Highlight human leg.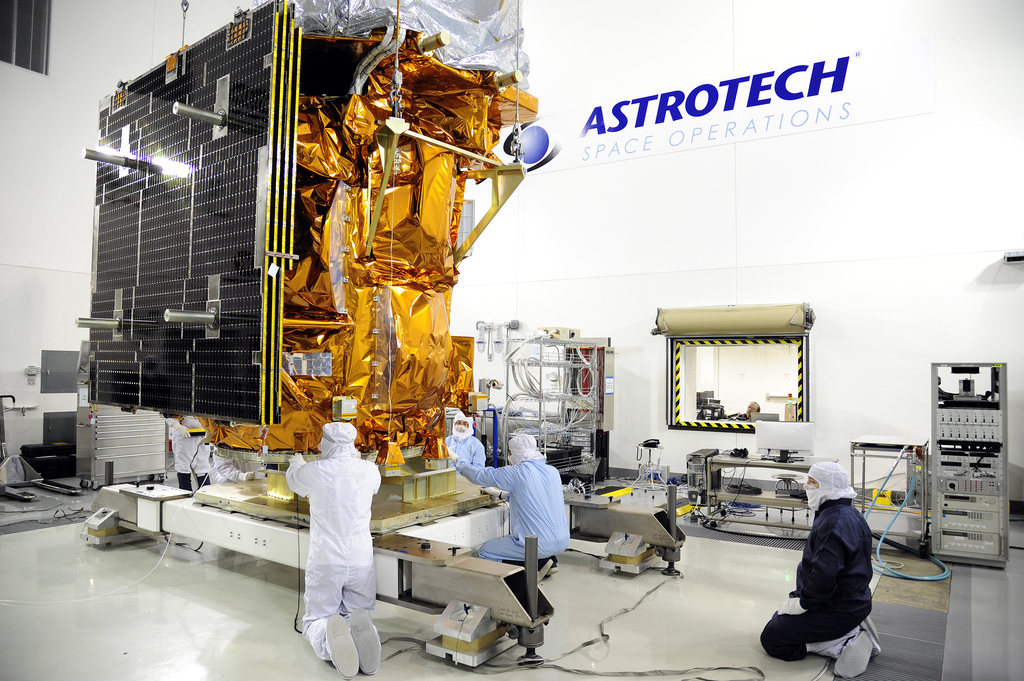
Highlighted region: detection(342, 562, 380, 676).
